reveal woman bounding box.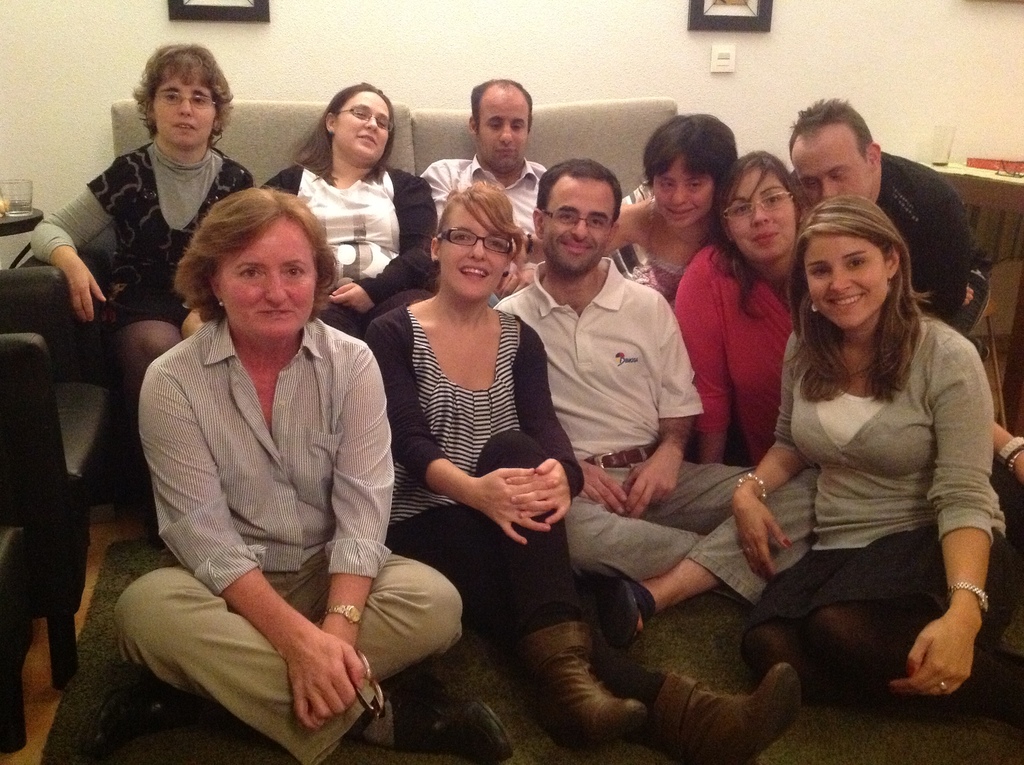
Revealed: box(246, 88, 460, 368).
